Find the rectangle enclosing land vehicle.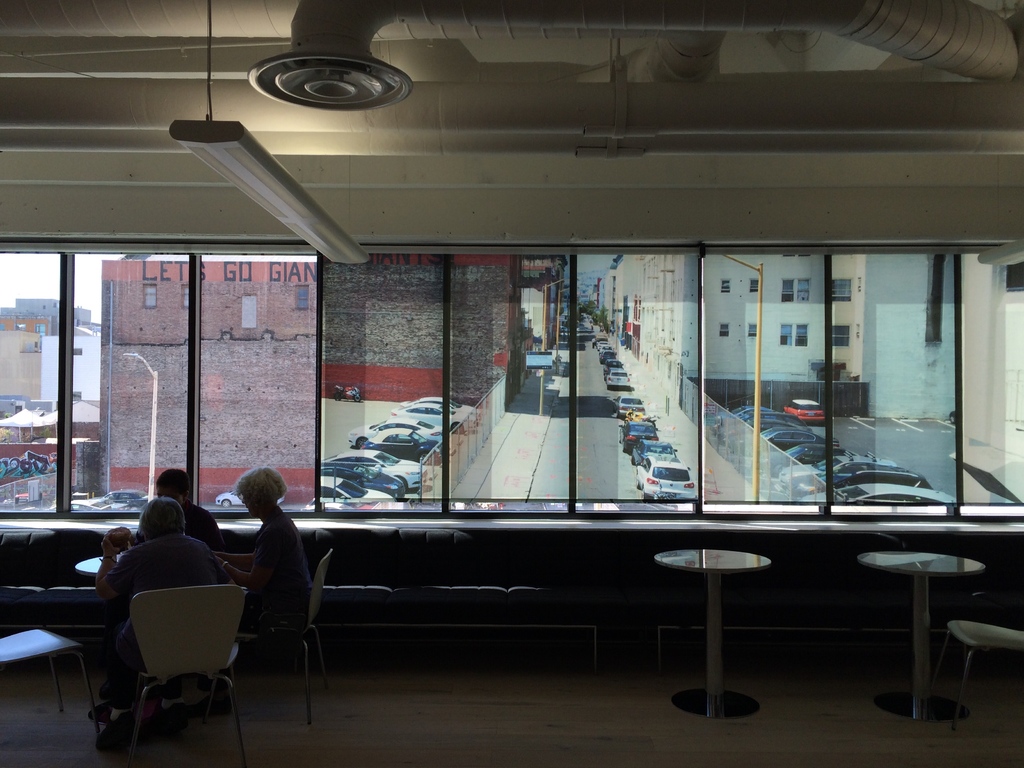
x1=628 y1=408 x2=653 y2=426.
